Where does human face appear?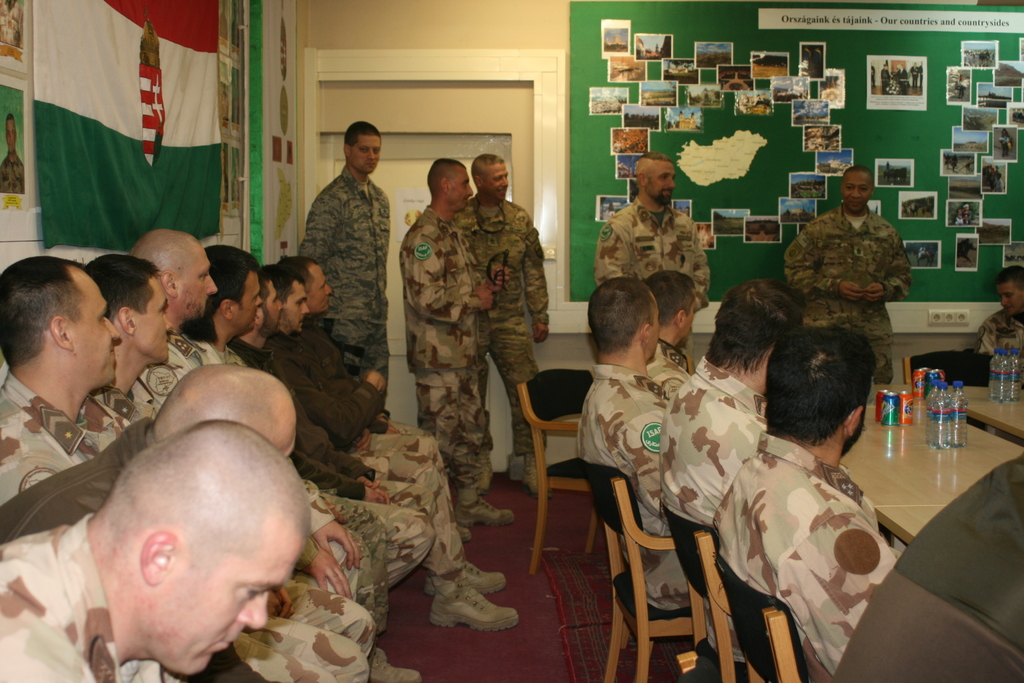
Appears at <region>840, 172, 871, 211</region>.
